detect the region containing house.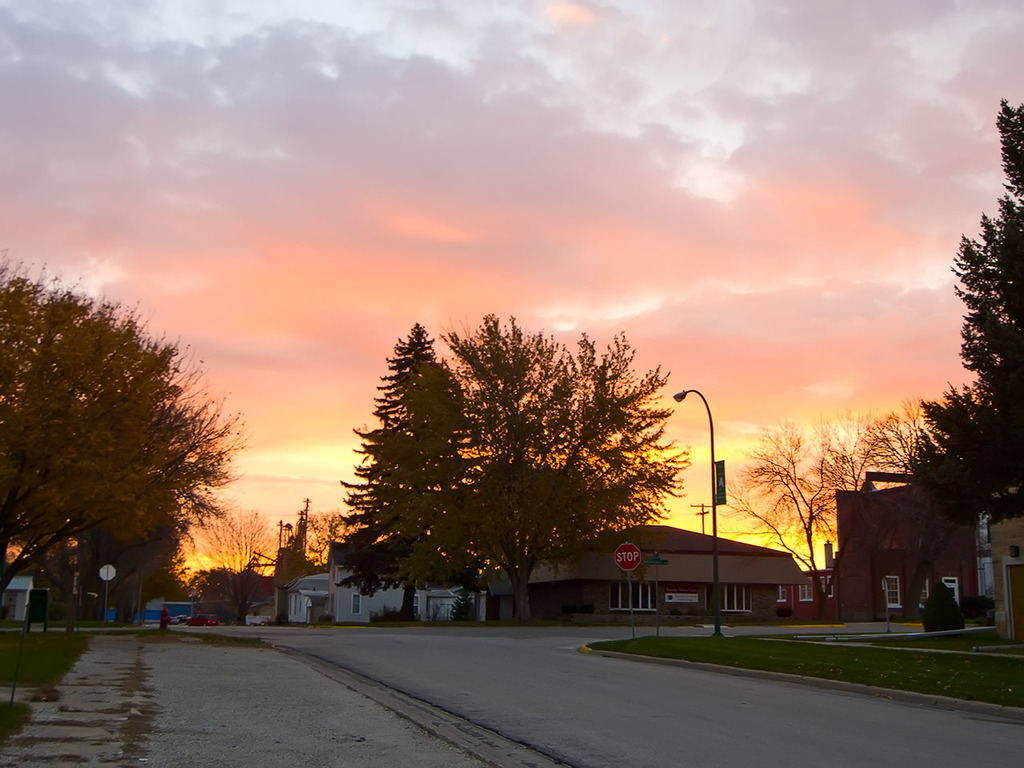
[x1=323, y1=538, x2=463, y2=624].
